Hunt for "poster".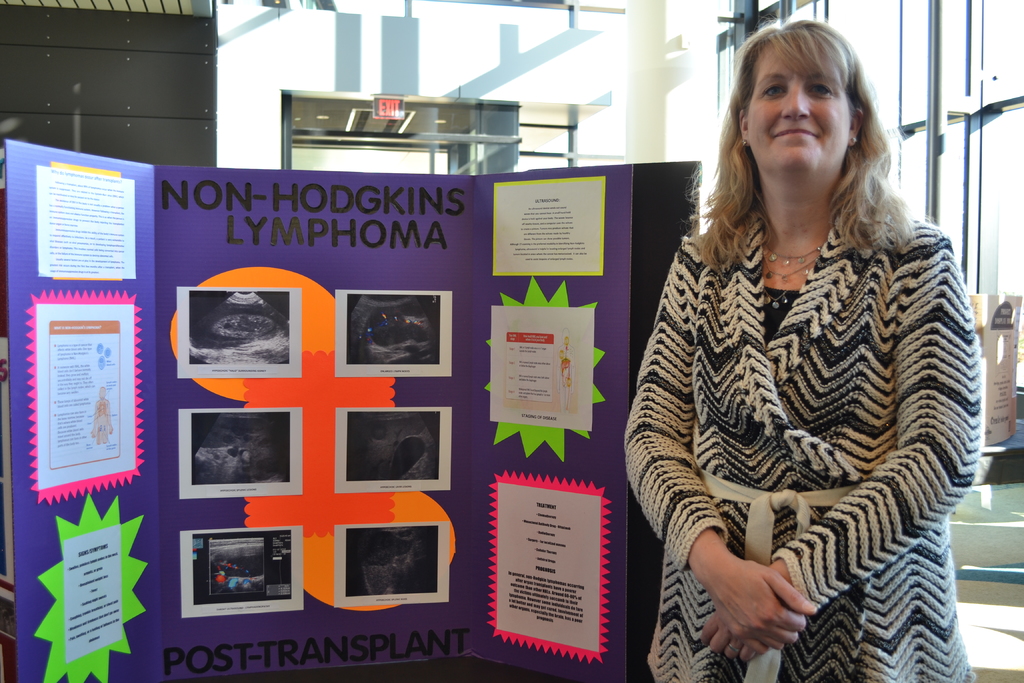
Hunted down at 34/168/138/284.
